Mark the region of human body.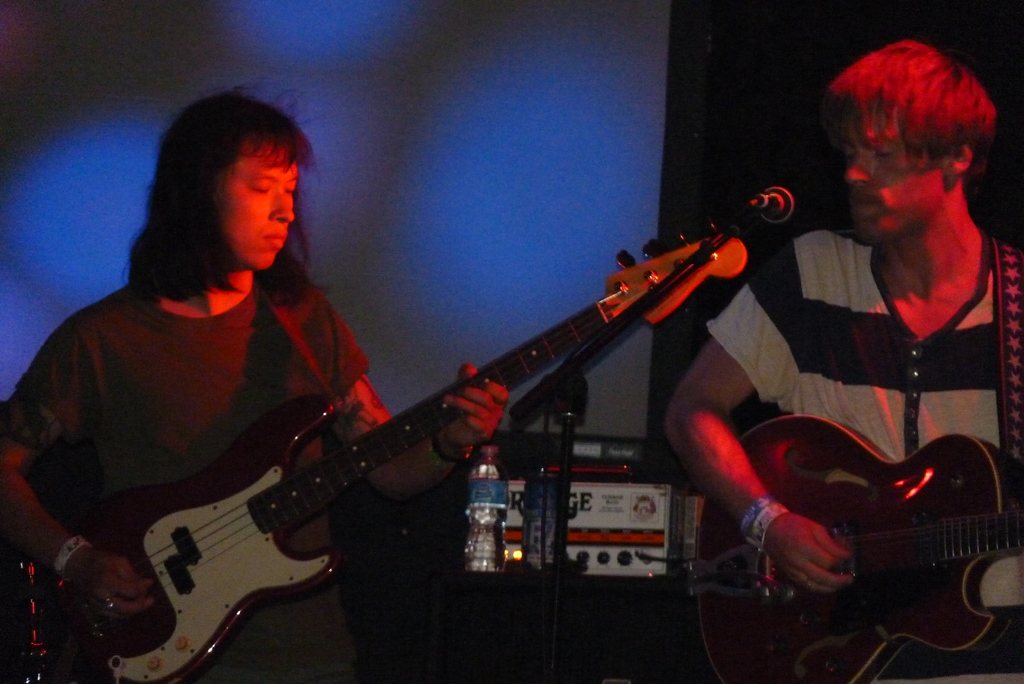
Region: 705 52 1002 639.
